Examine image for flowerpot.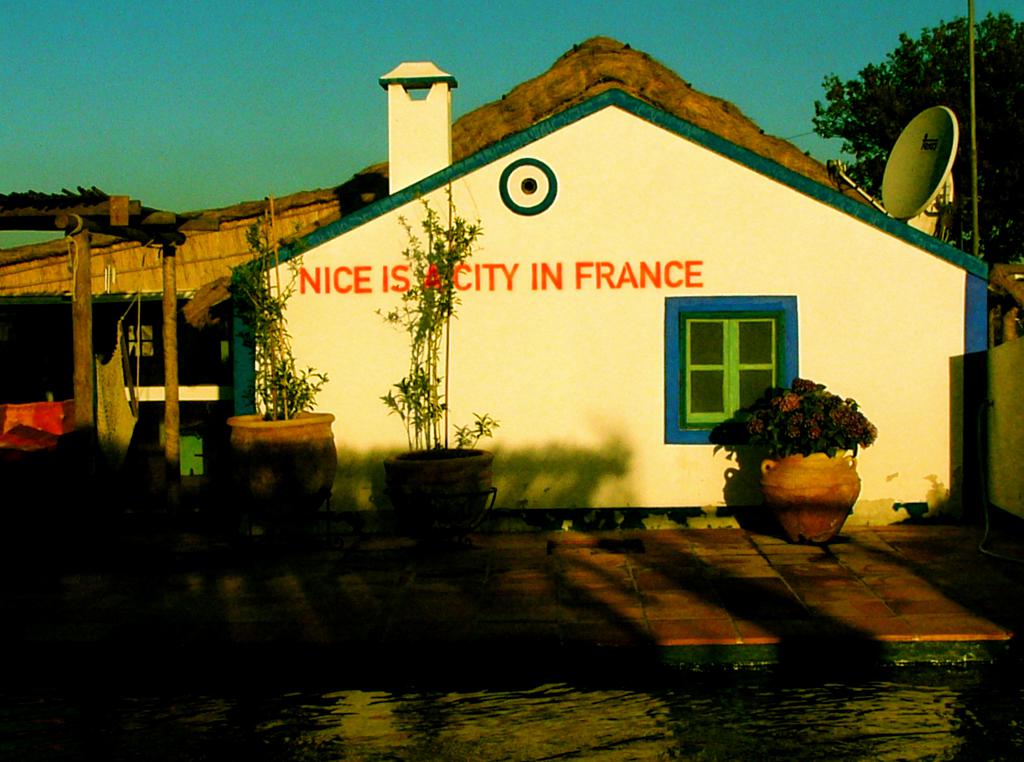
Examination result: left=229, top=403, right=337, bottom=531.
